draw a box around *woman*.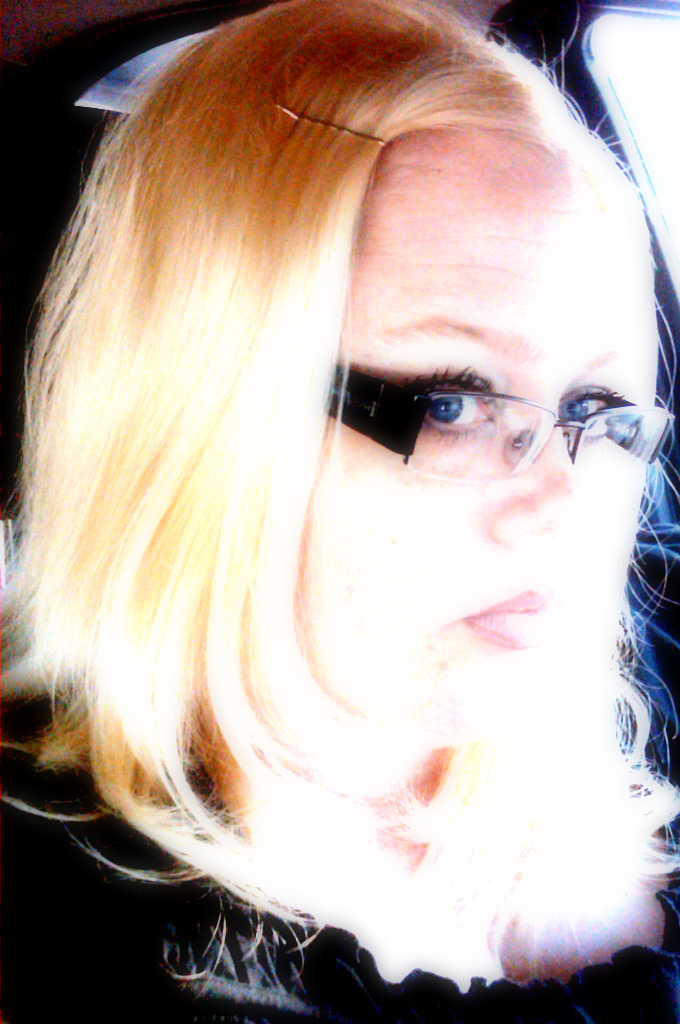
bbox=(15, 0, 665, 1007).
